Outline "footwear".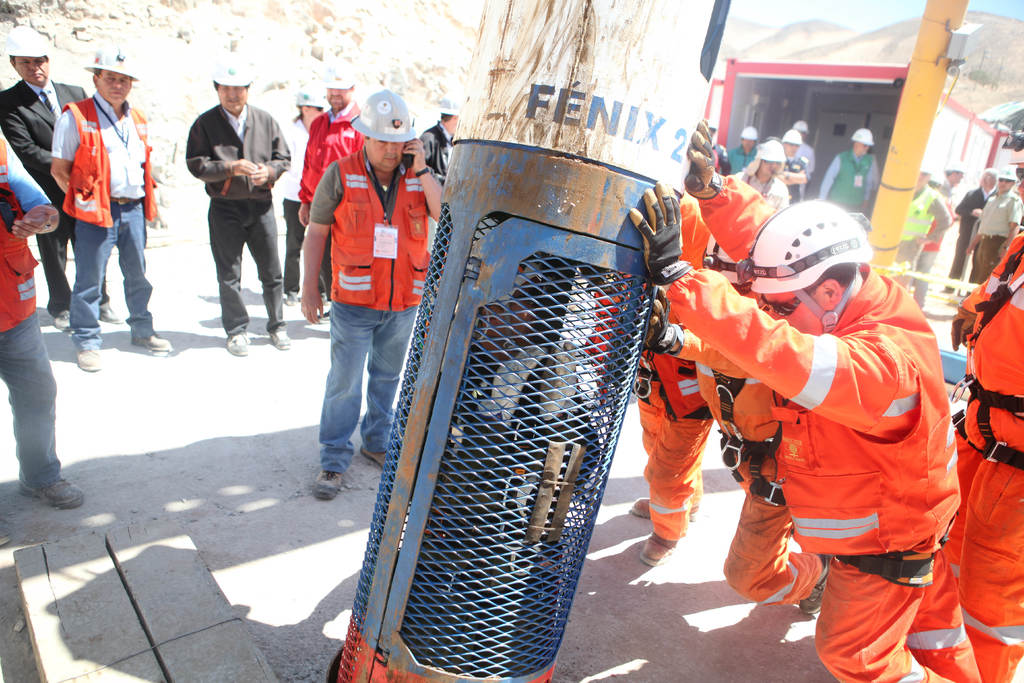
Outline: 623:491:701:524.
